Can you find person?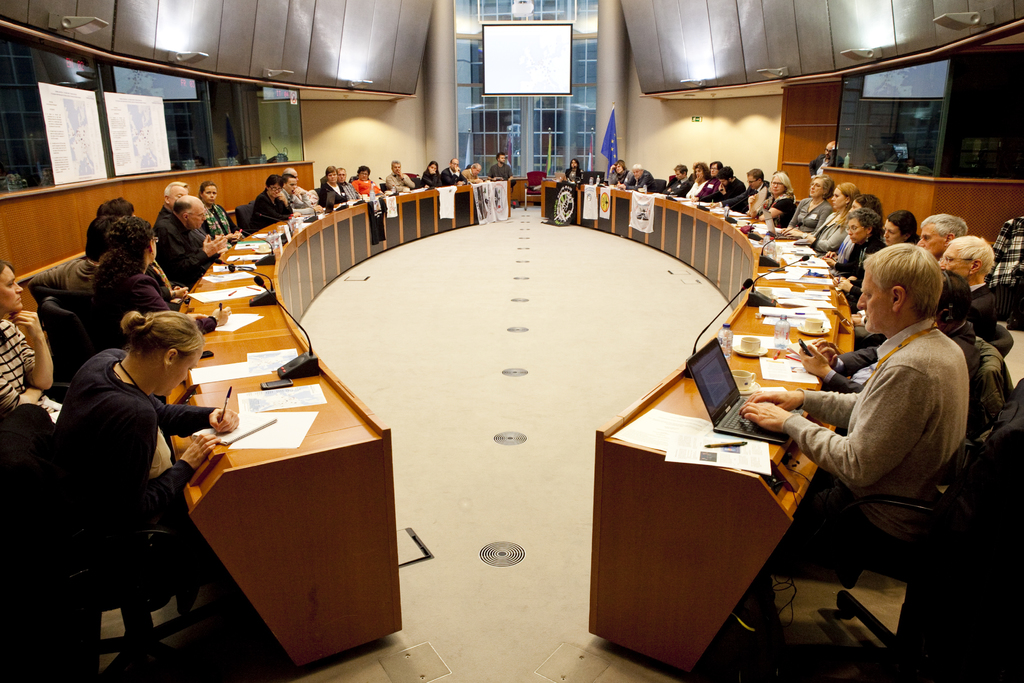
Yes, bounding box: bbox=(249, 172, 294, 233).
